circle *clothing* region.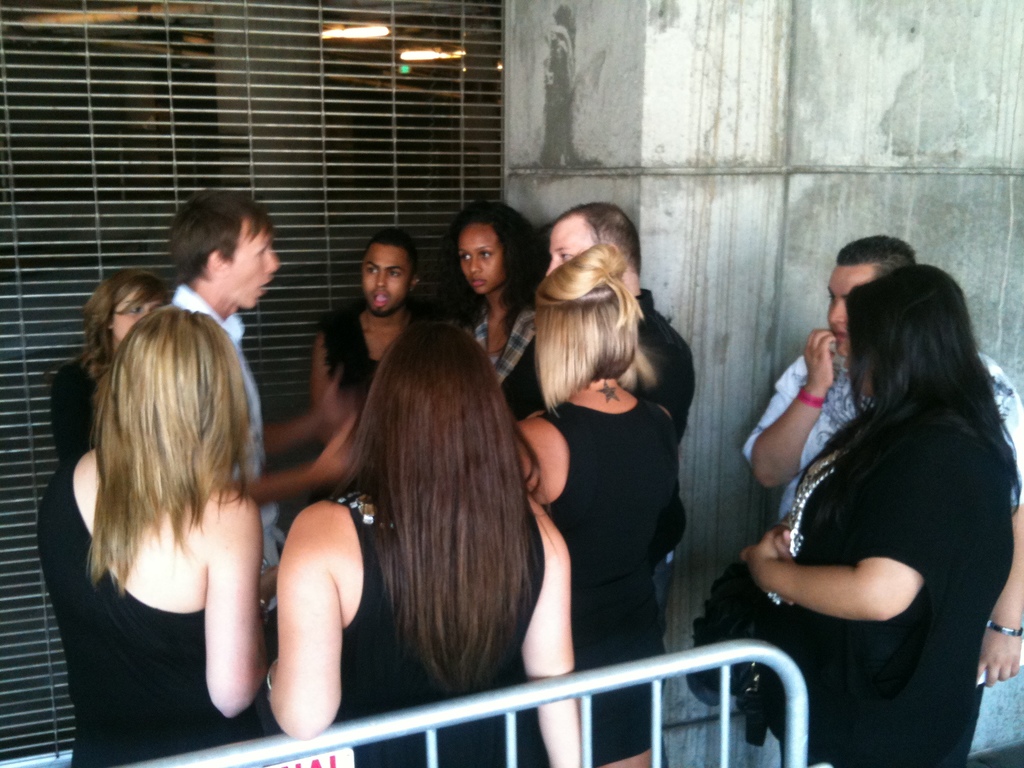
Region: pyautogui.locateOnScreen(448, 294, 543, 385).
